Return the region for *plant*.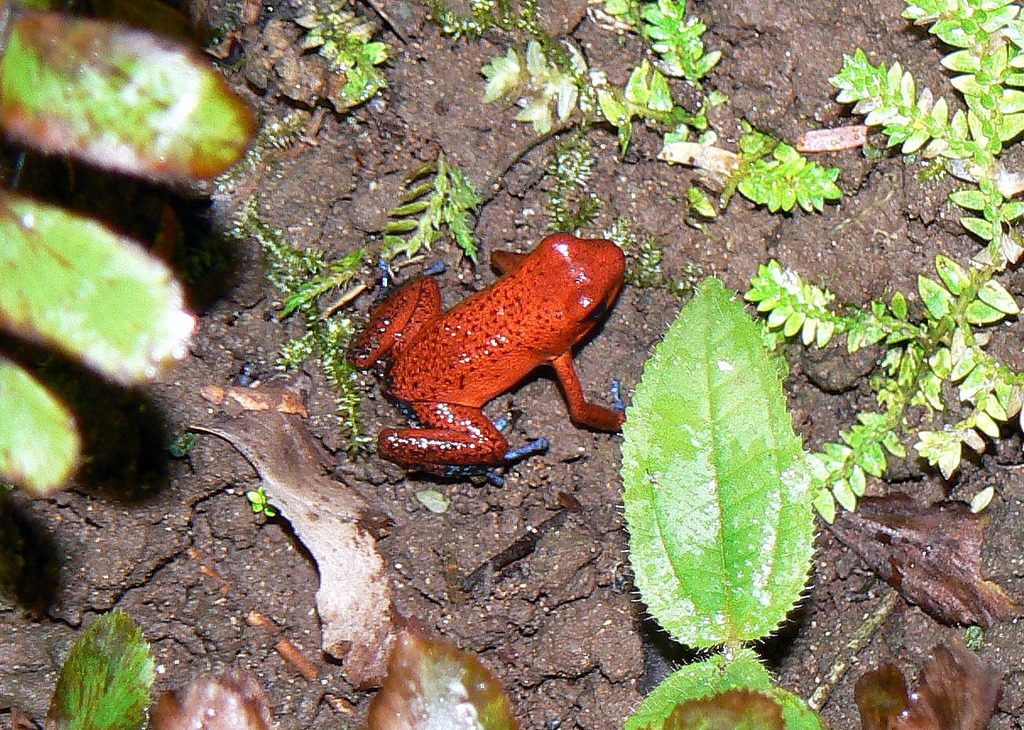
[614, 270, 821, 729].
